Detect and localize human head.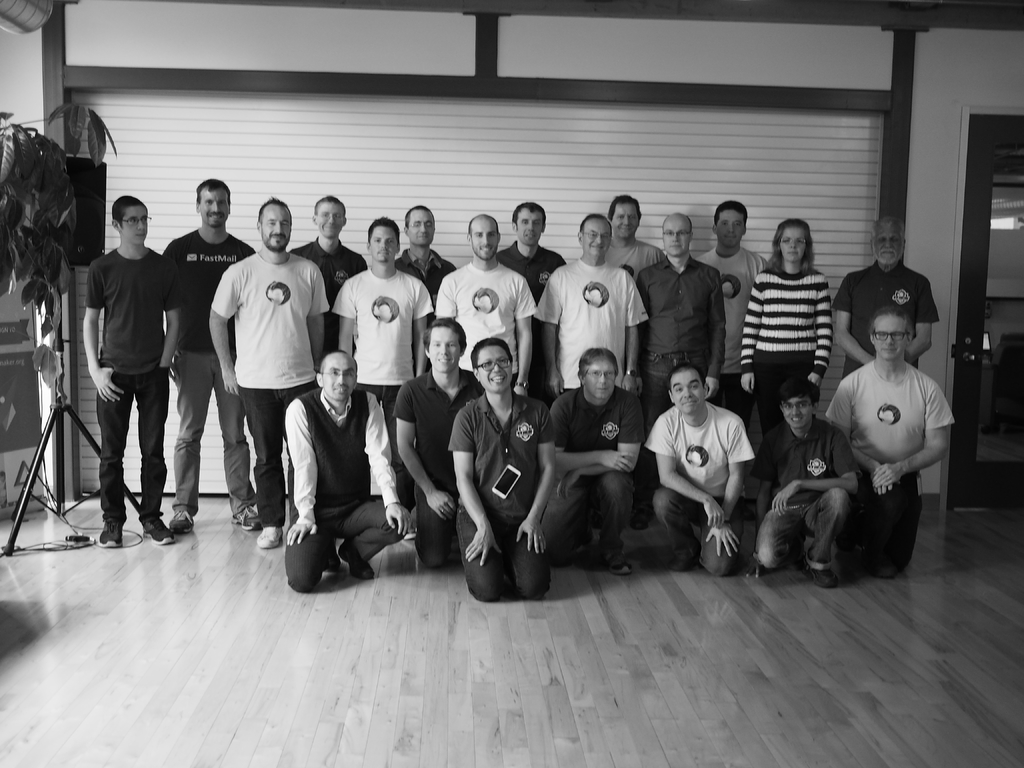
Localized at locate(773, 217, 812, 263).
